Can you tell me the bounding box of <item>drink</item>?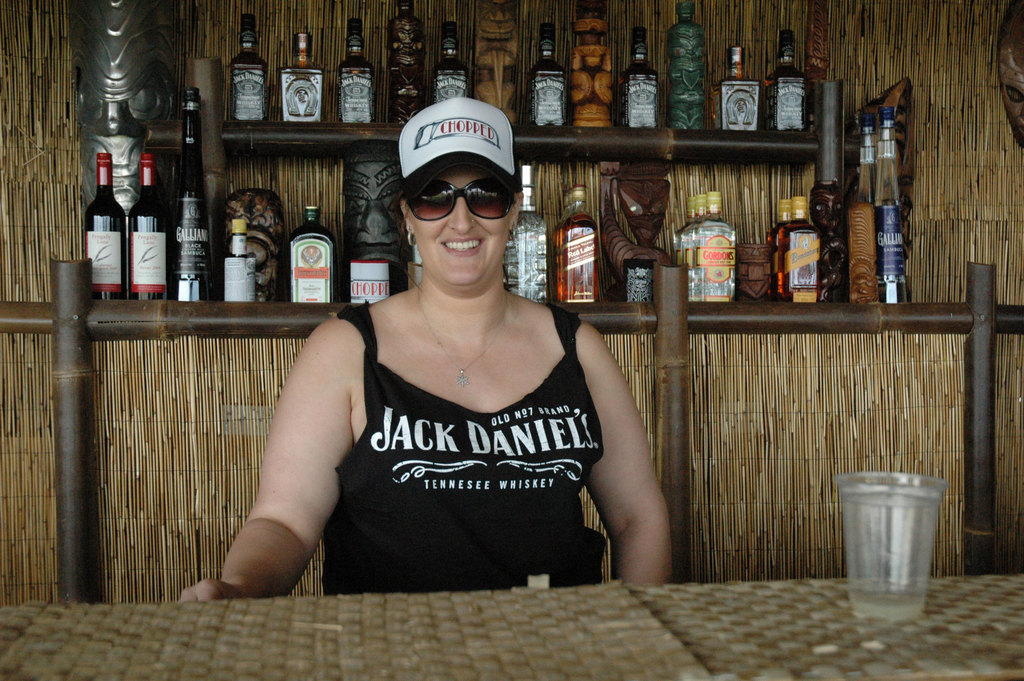
(x1=871, y1=108, x2=911, y2=297).
